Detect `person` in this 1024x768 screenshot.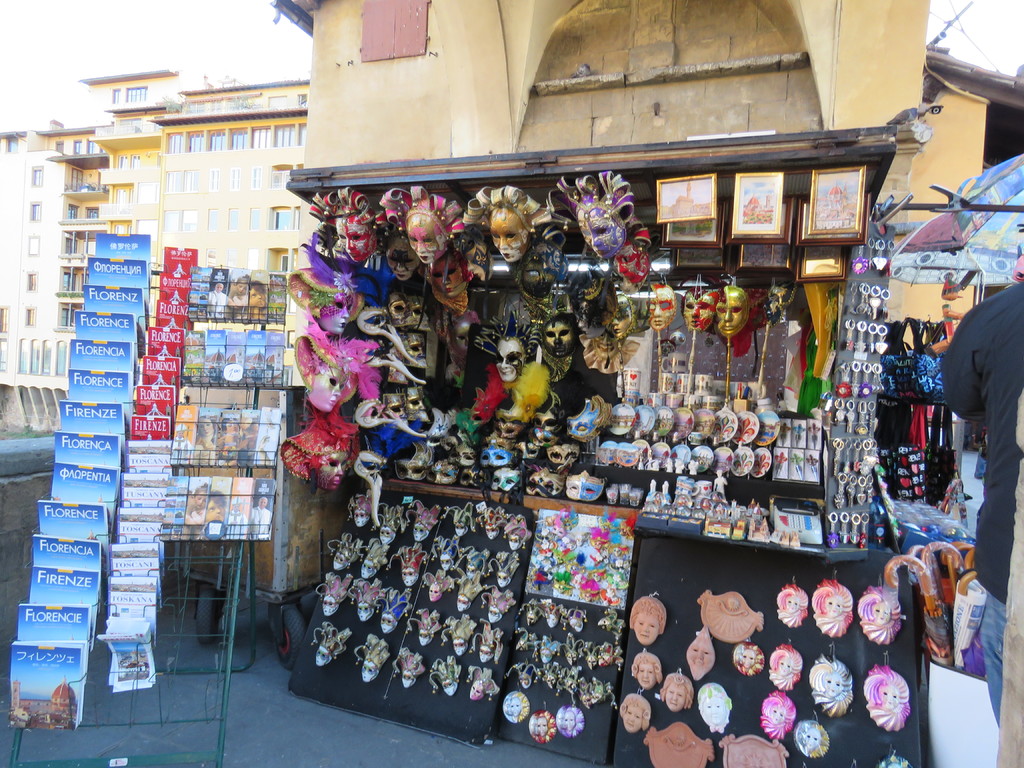
Detection: 790,721,830,755.
